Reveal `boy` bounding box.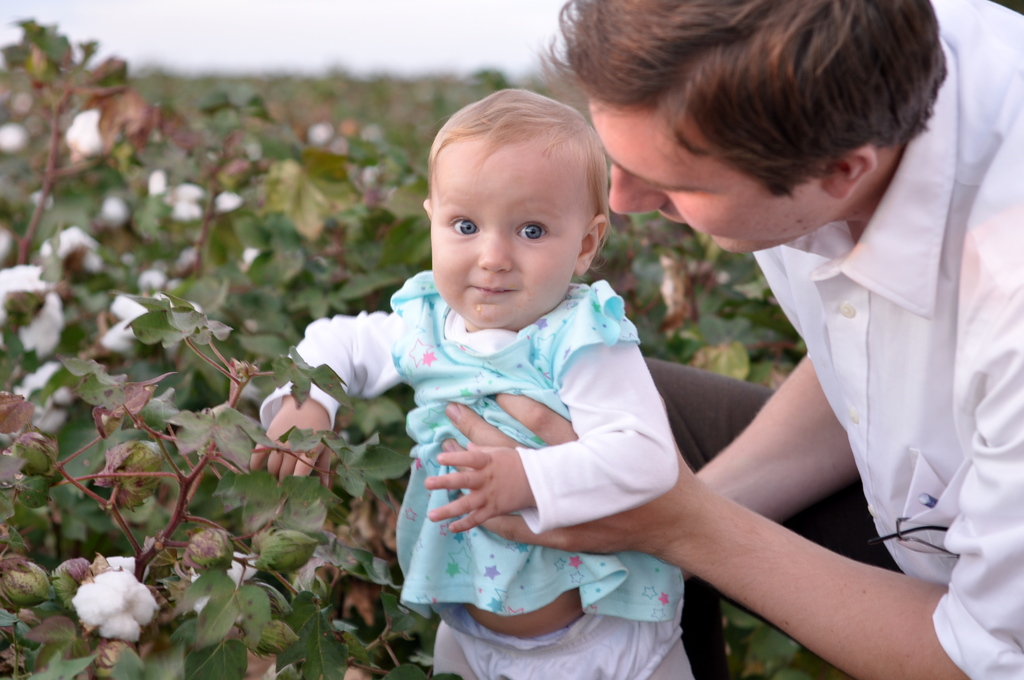
Revealed: crop(248, 93, 699, 679).
